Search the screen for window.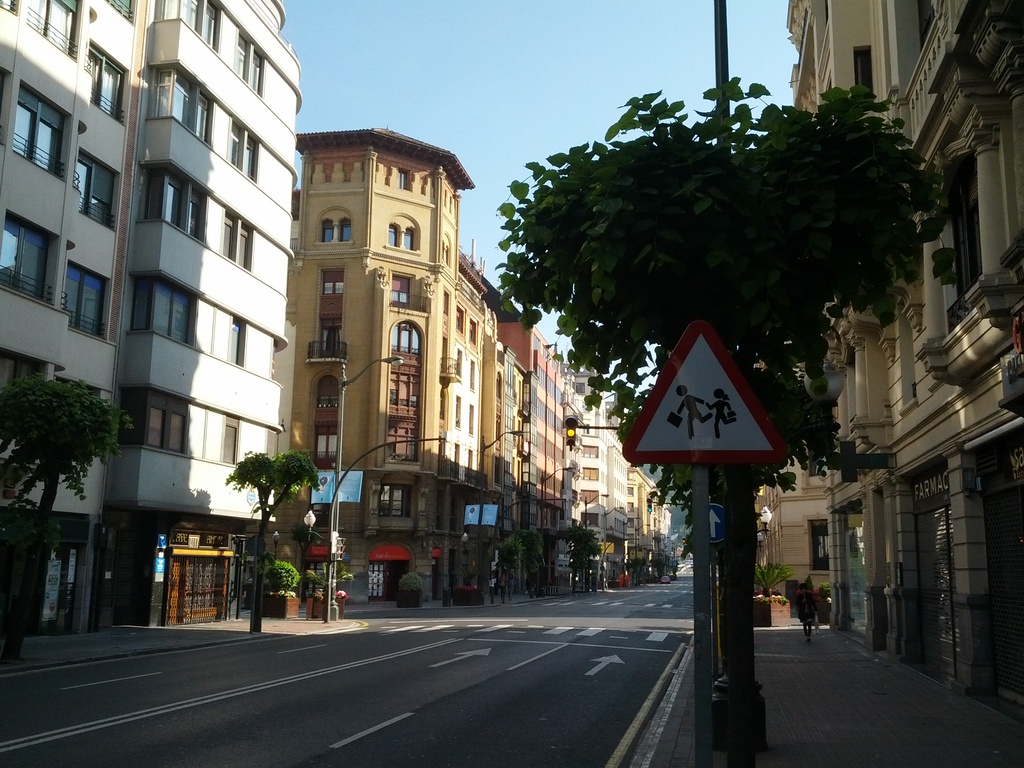
Found at (386, 223, 397, 246).
